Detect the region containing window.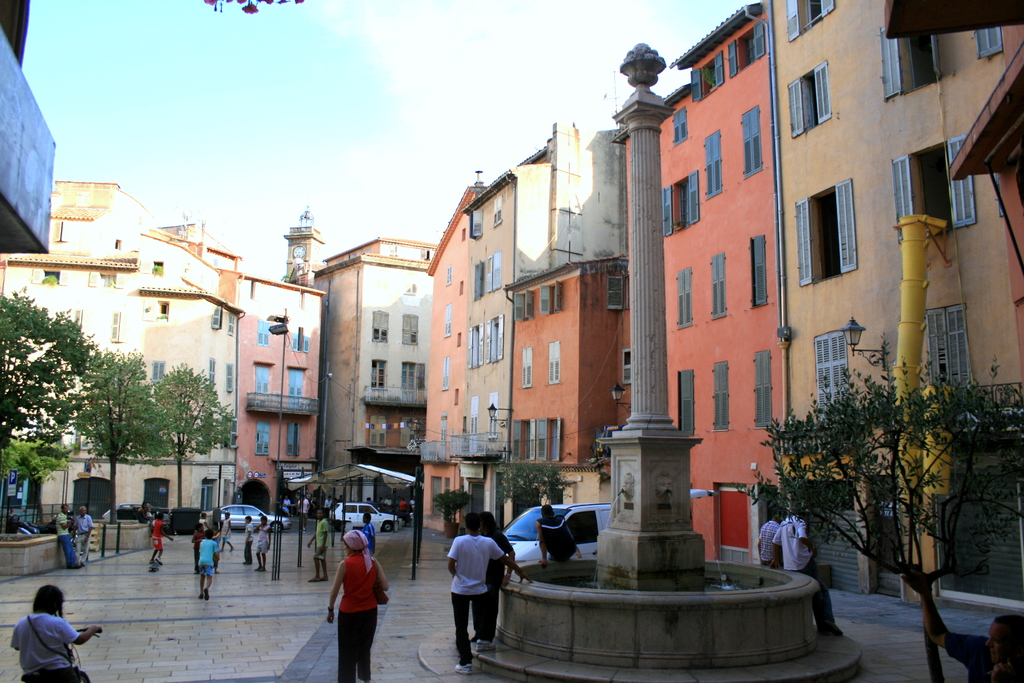
(left=515, top=286, right=534, bottom=319).
